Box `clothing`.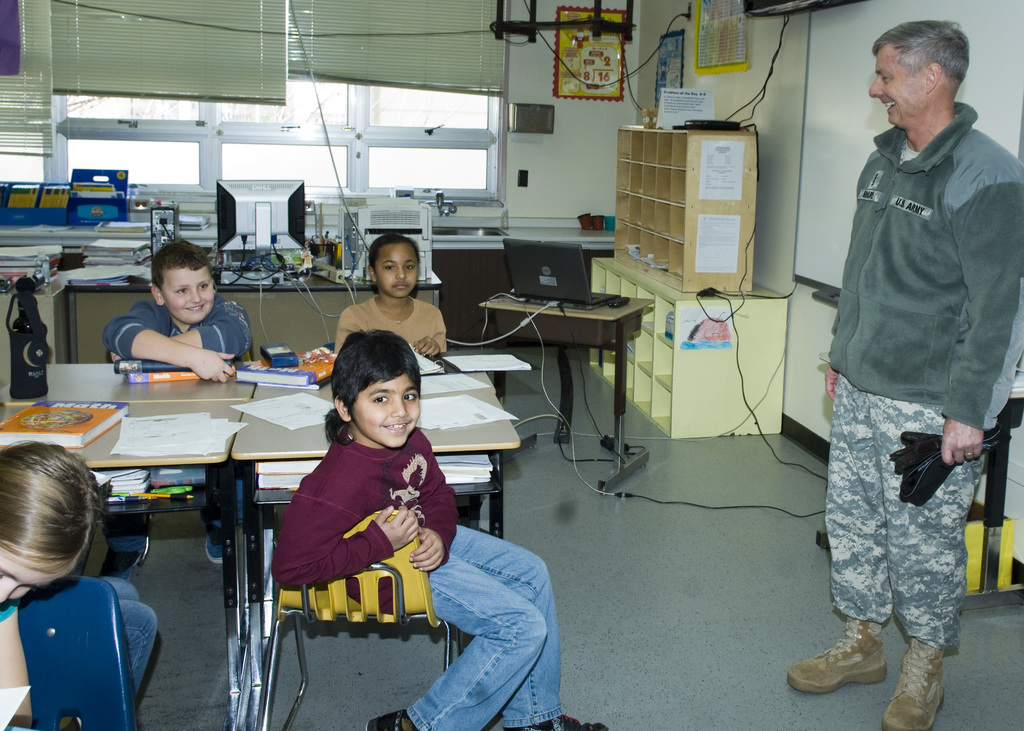
l=99, t=575, r=157, b=696.
